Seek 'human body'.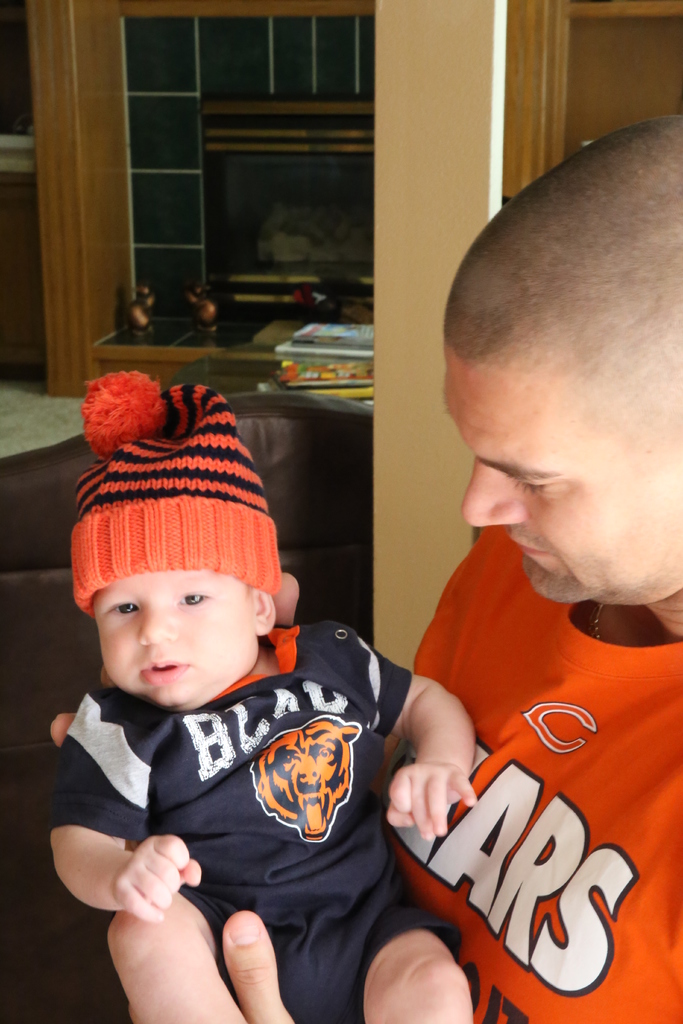
crop(43, 524, 682, 1023).
